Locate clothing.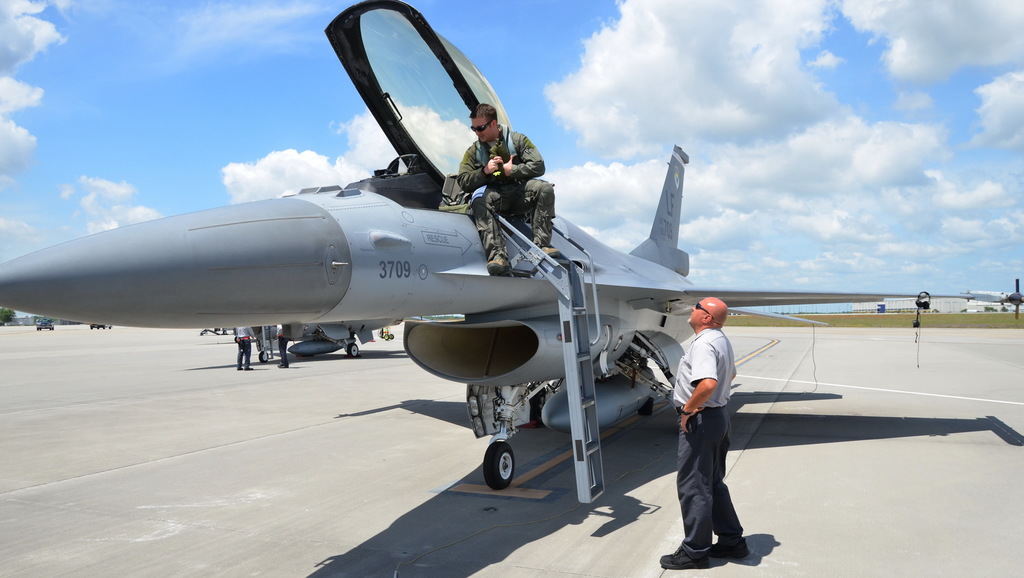
Bounding box: bbox(278, 320, 297, 367).
